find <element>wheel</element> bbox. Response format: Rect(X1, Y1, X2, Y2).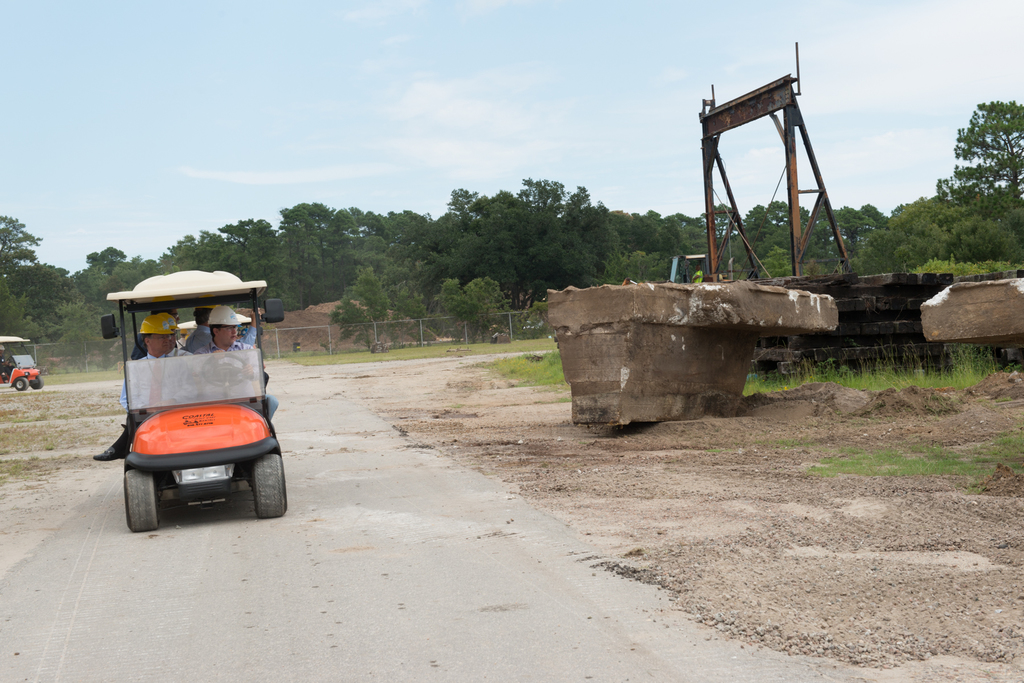
Rect(13, 378, 30, 390).
